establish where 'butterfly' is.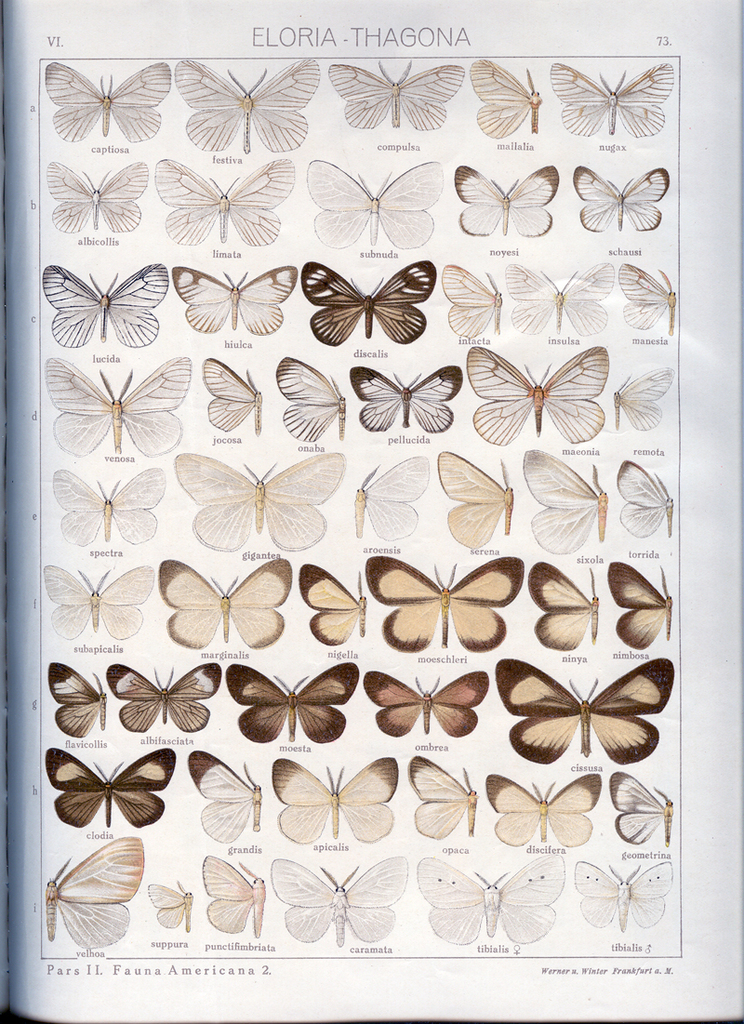
Established at bbox(179, 746, 274, 843).
